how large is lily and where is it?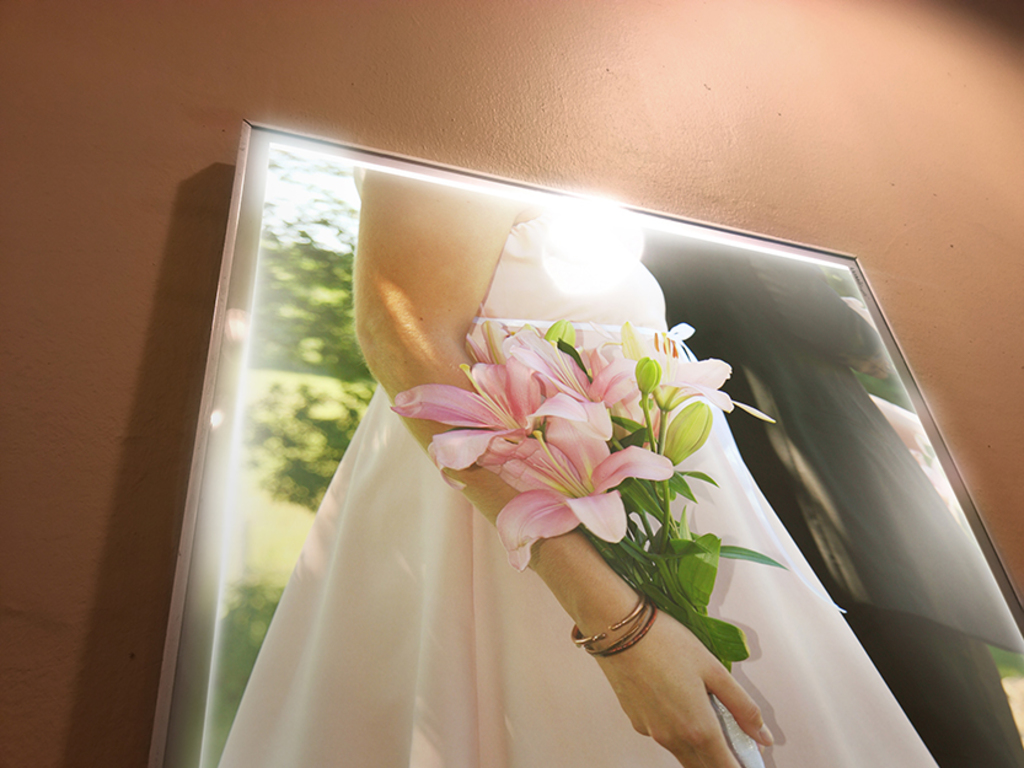
Bounding box: 495,425,679,551.
